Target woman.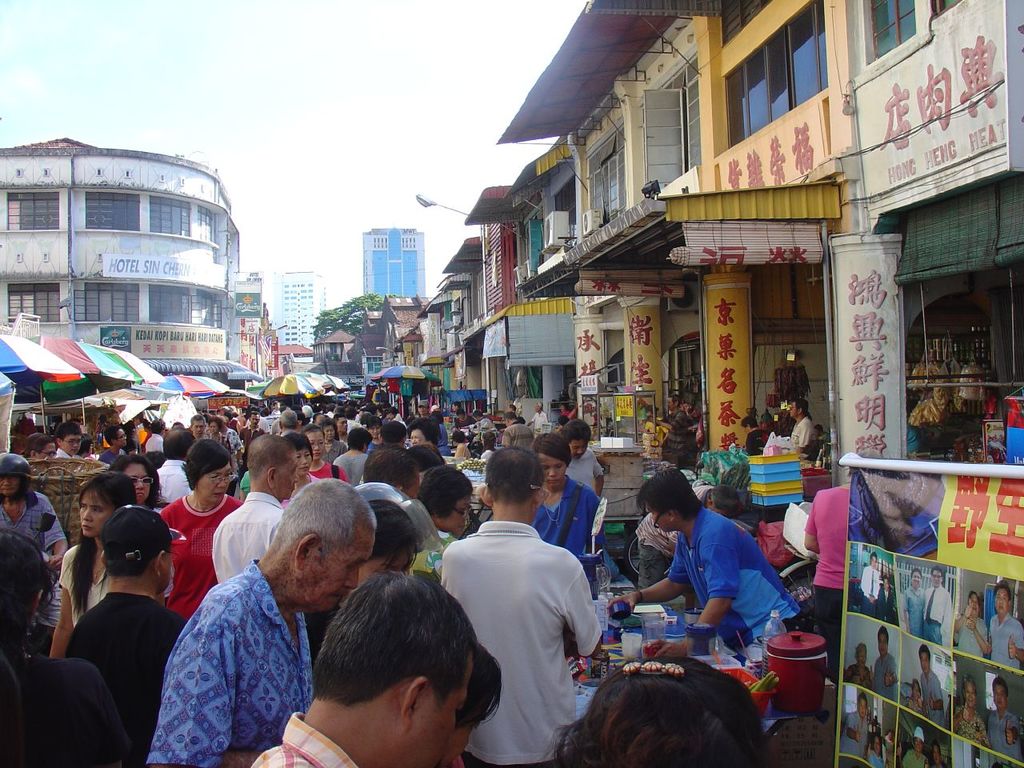
Target region: locate(107, 451, 173, 592).
